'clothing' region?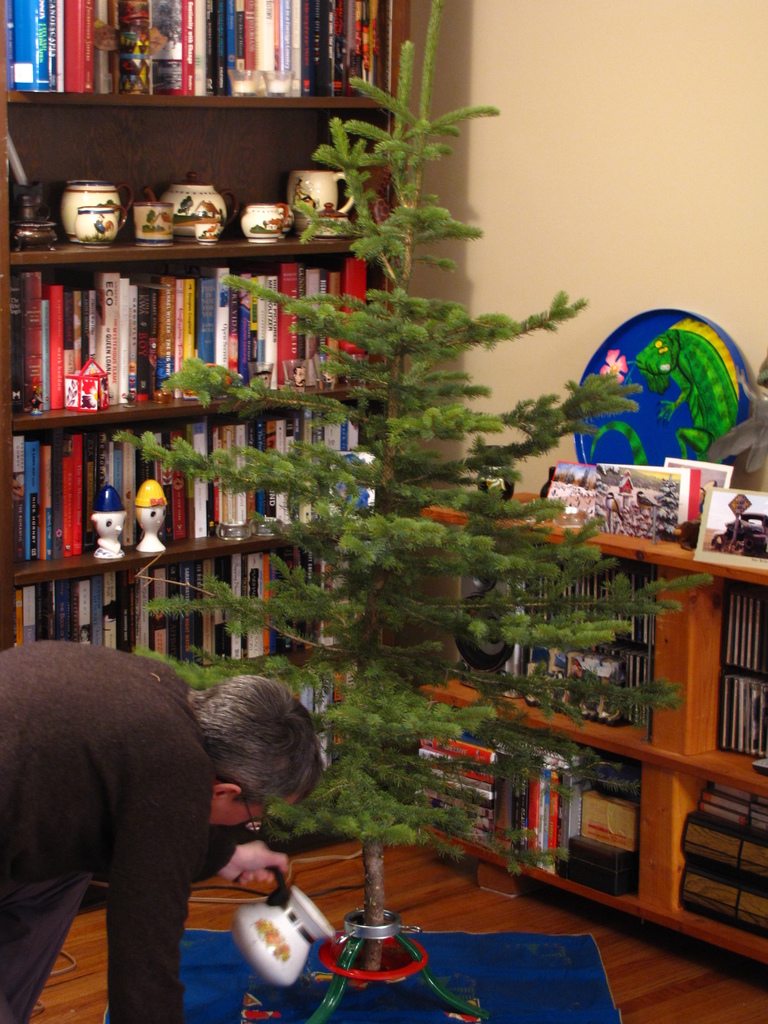
region(0, 632, 250, 1023)
